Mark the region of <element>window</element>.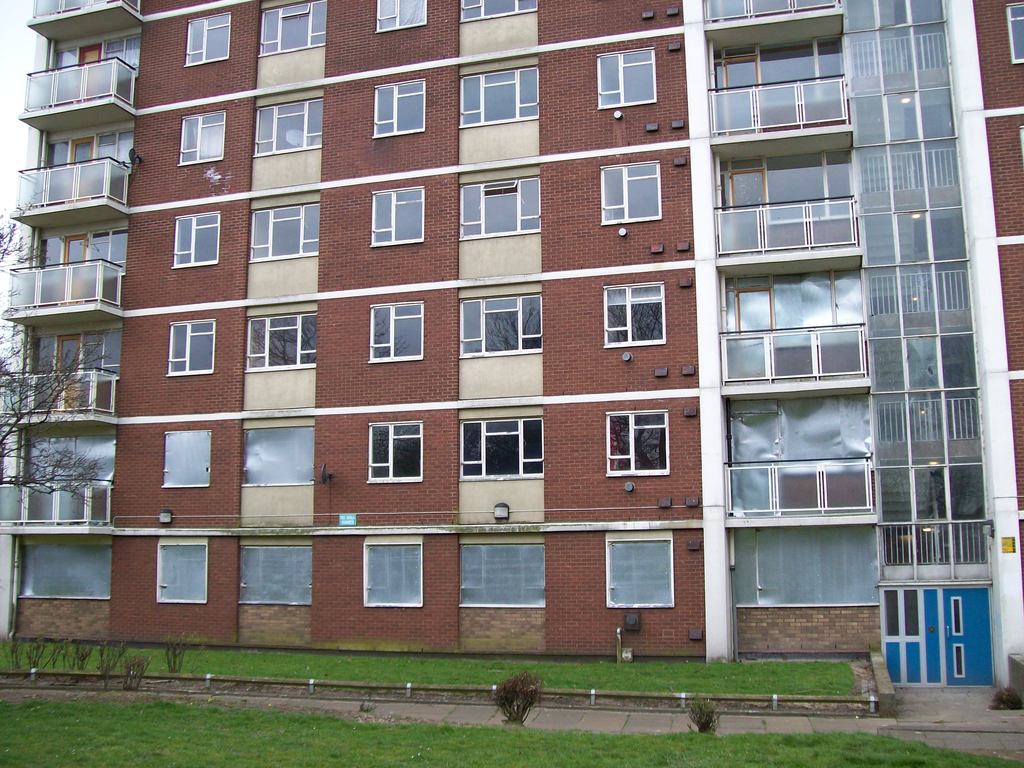
Region: [238, 426, 311, 488].
